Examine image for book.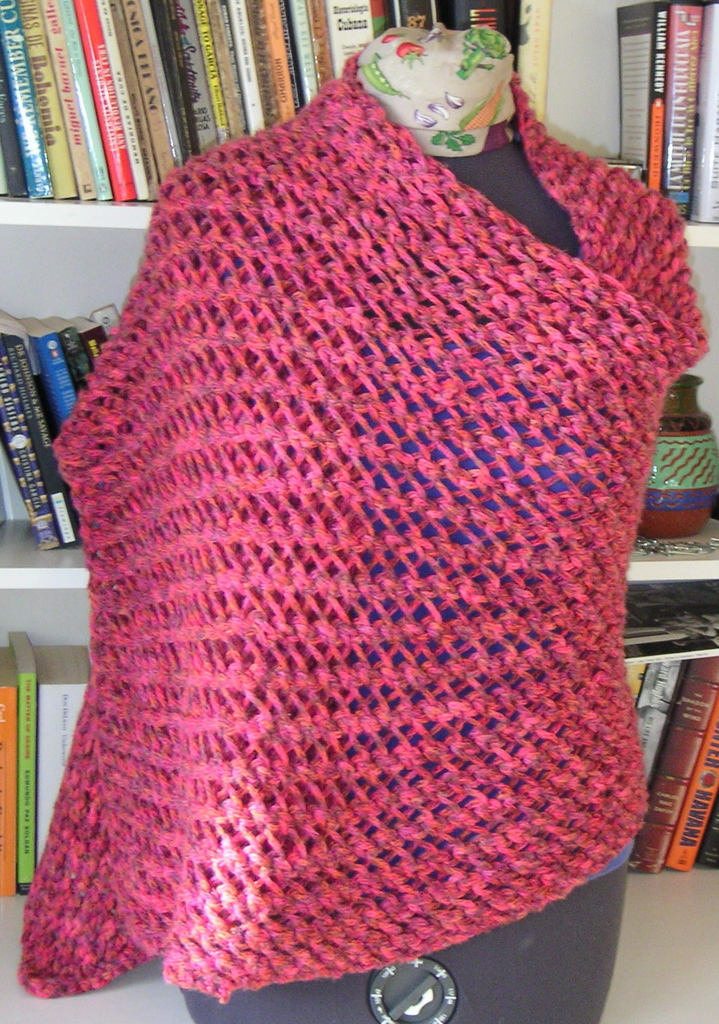
Examination result: (left=34, top=309, right=102, bottom=396).
